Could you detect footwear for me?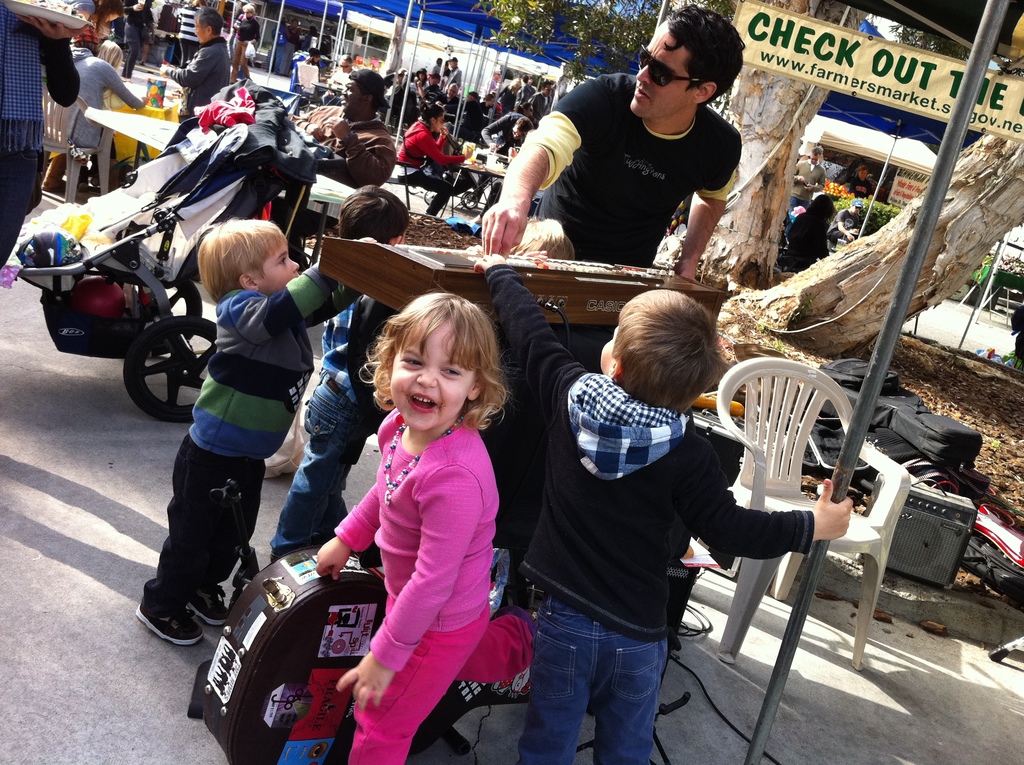
Detection result: rect(136, 576, 206, 650).
